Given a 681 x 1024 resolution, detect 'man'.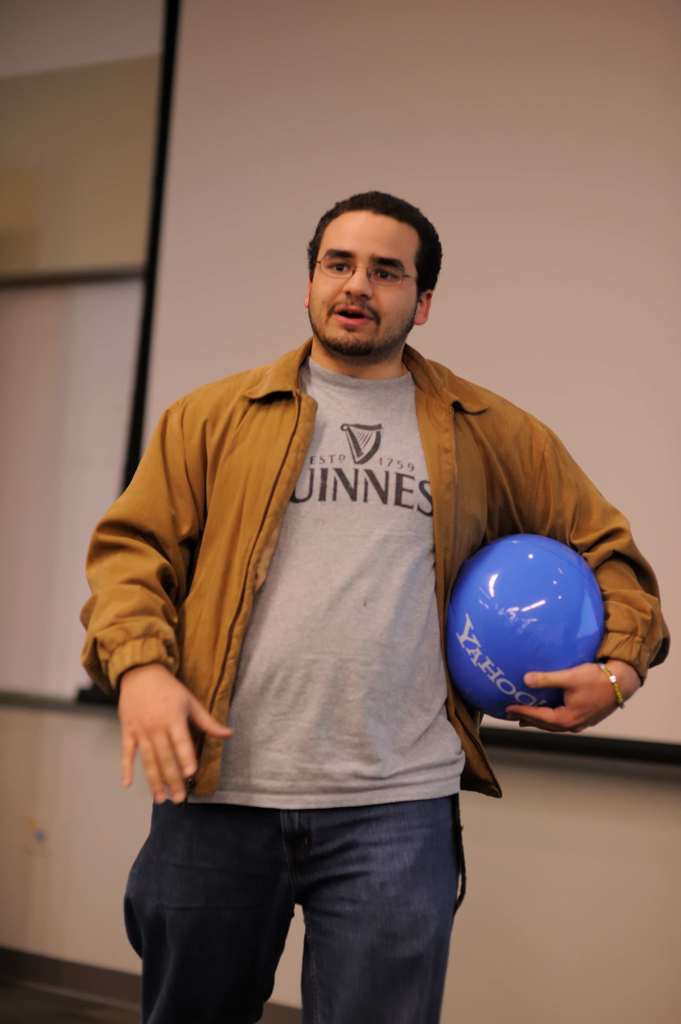
<box>95,168,629,997</box>.
